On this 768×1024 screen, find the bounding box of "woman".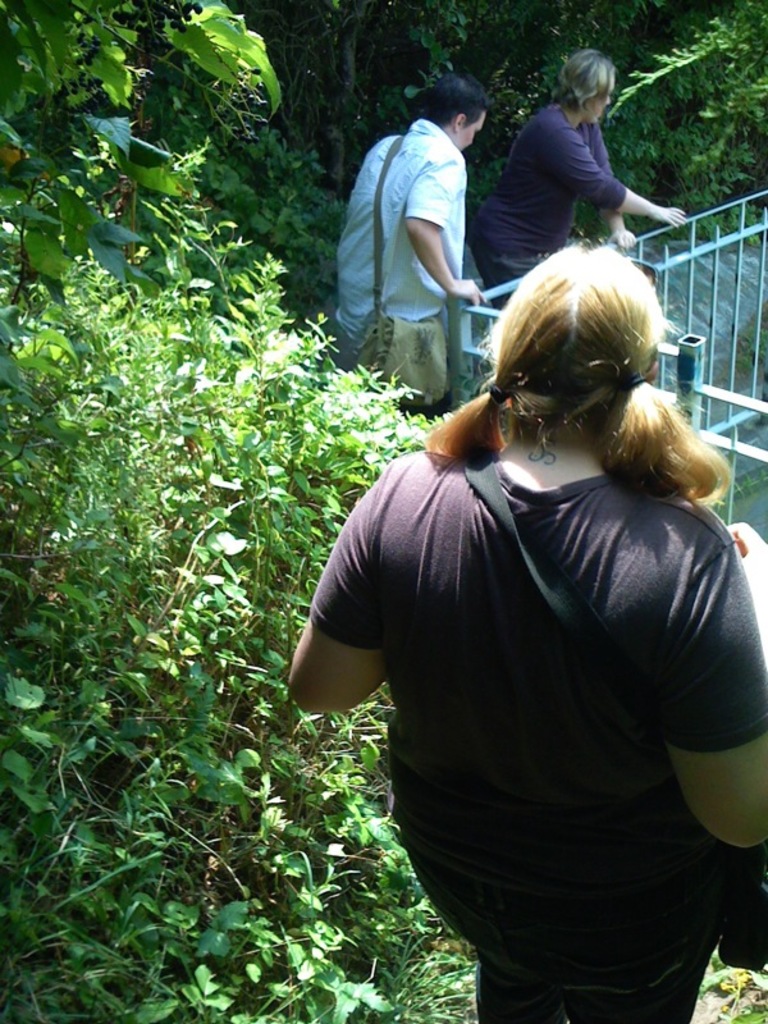
Bounding box: 490/51/671/256.
